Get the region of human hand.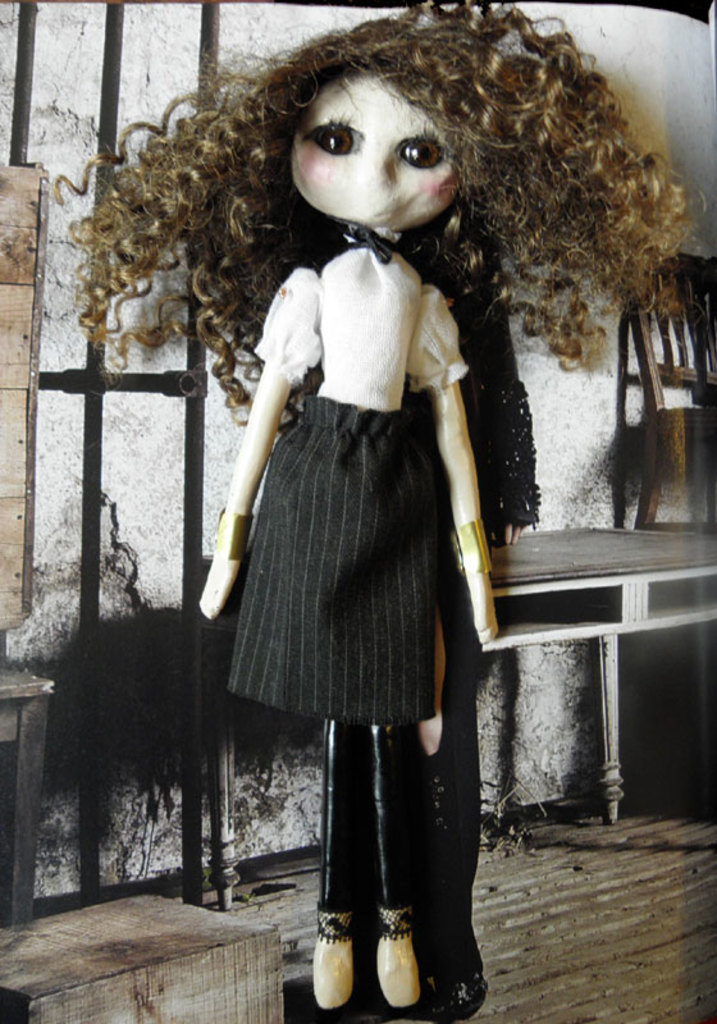
461 579 501 644.
